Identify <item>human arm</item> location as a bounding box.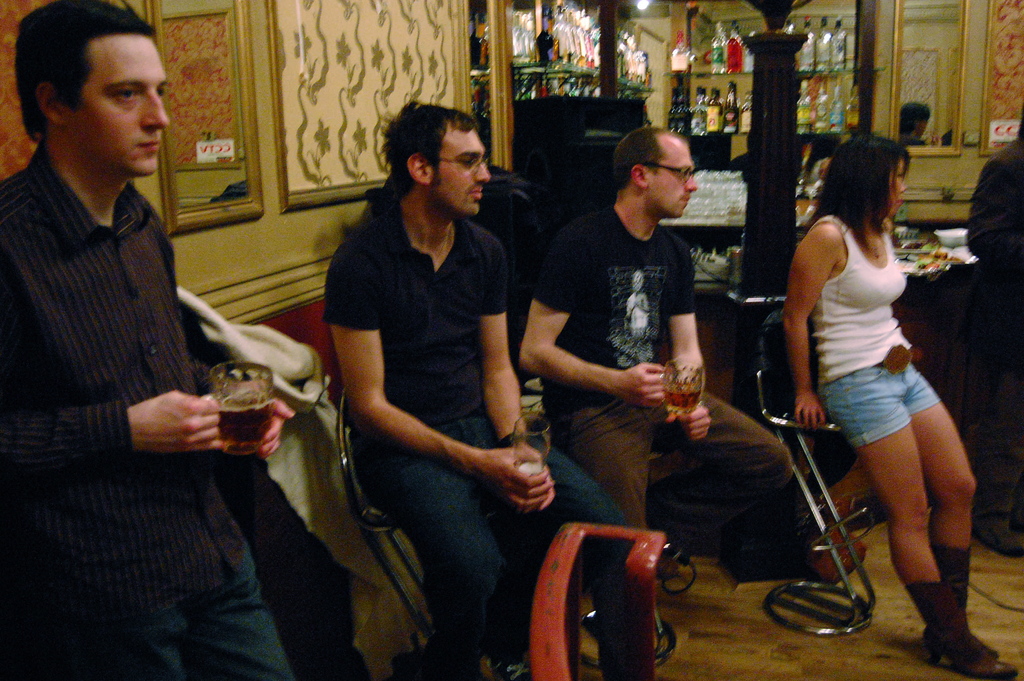
l=0, t=214, r=219, b=458.
